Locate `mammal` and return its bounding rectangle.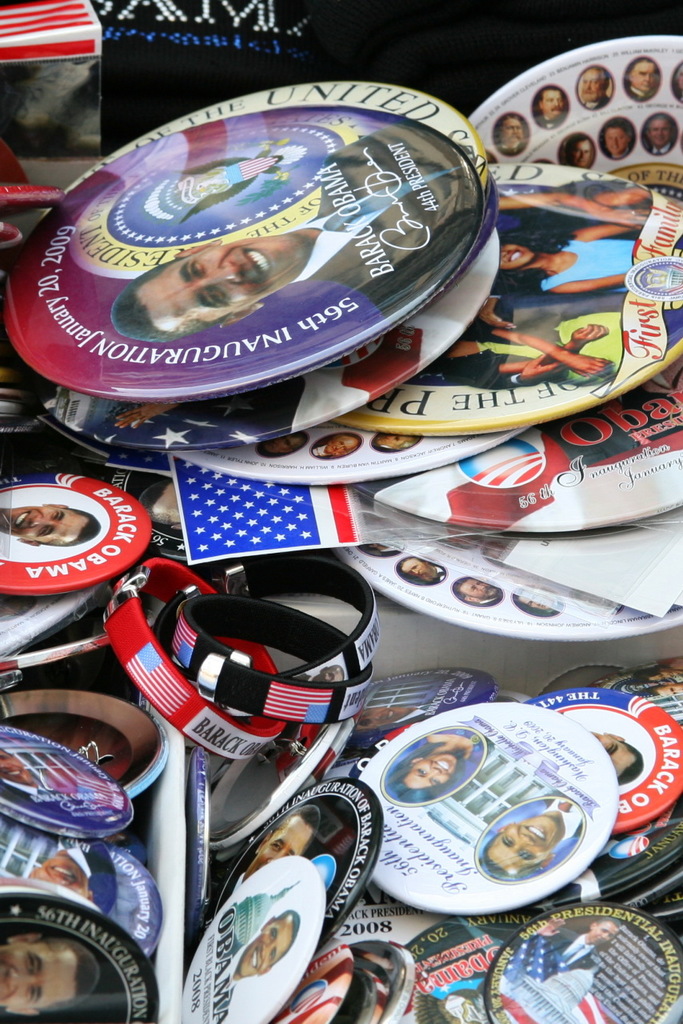
left=518, top=910, right=617, bottom=975.
